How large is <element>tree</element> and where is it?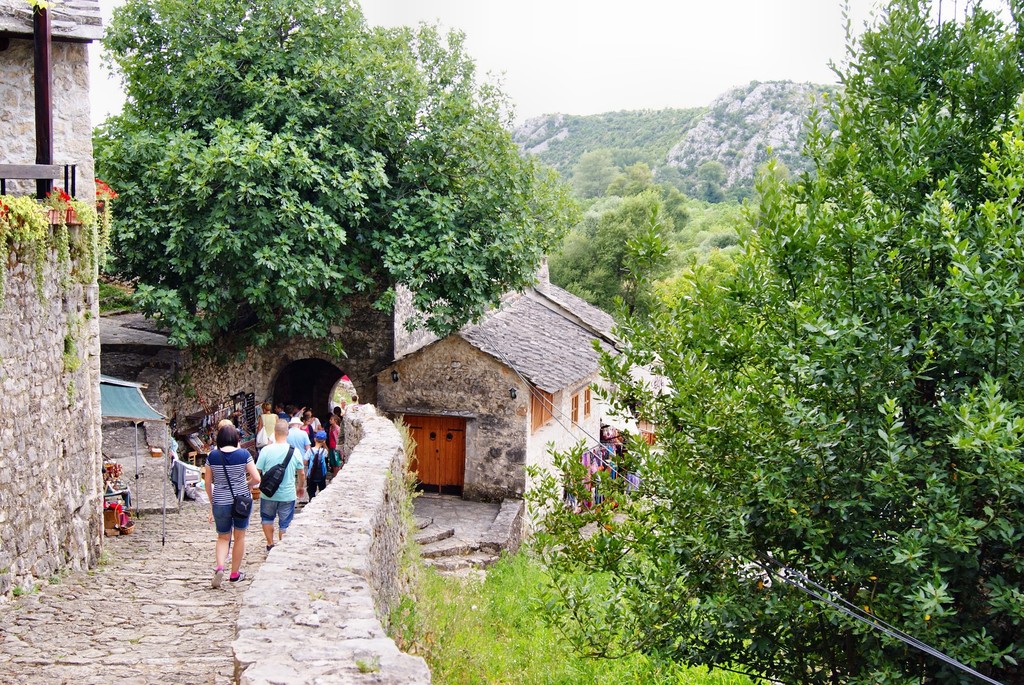
Bounding box: crop(538, 185, 689, 347).
